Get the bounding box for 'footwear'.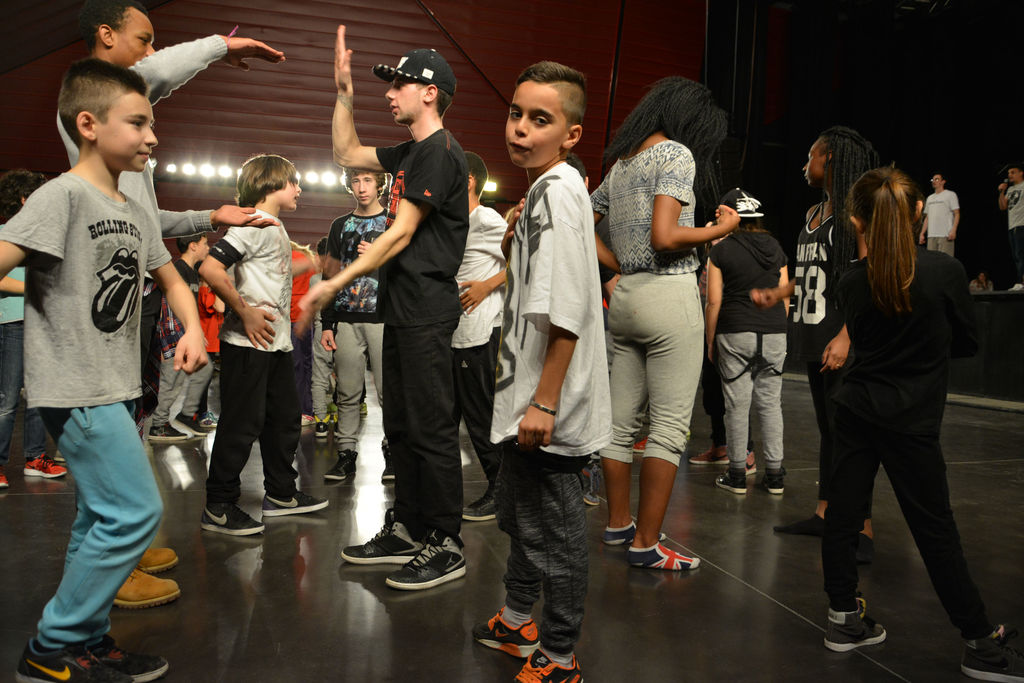
box=[0, 468, 10, 490].
